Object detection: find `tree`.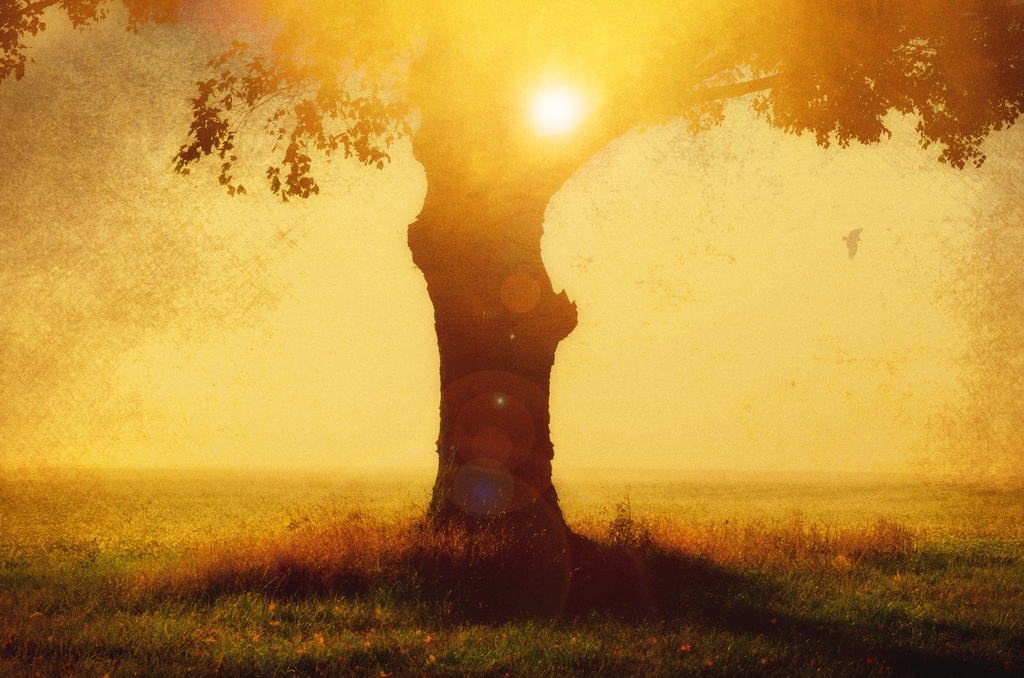
0 0 1023 624.
